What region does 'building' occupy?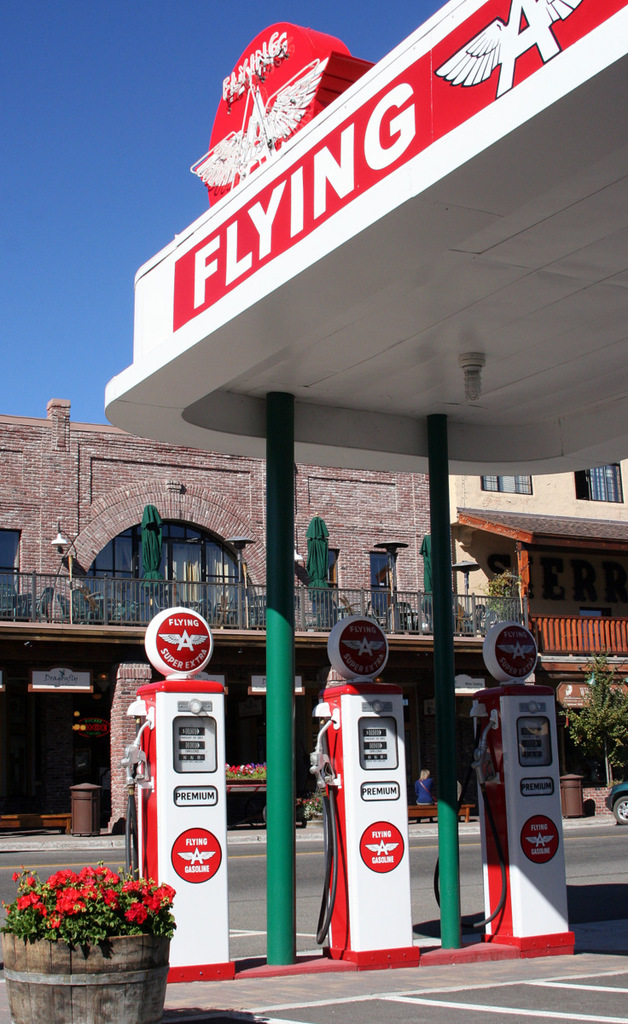
(left=442, top=451, right=627, bottom=828).
